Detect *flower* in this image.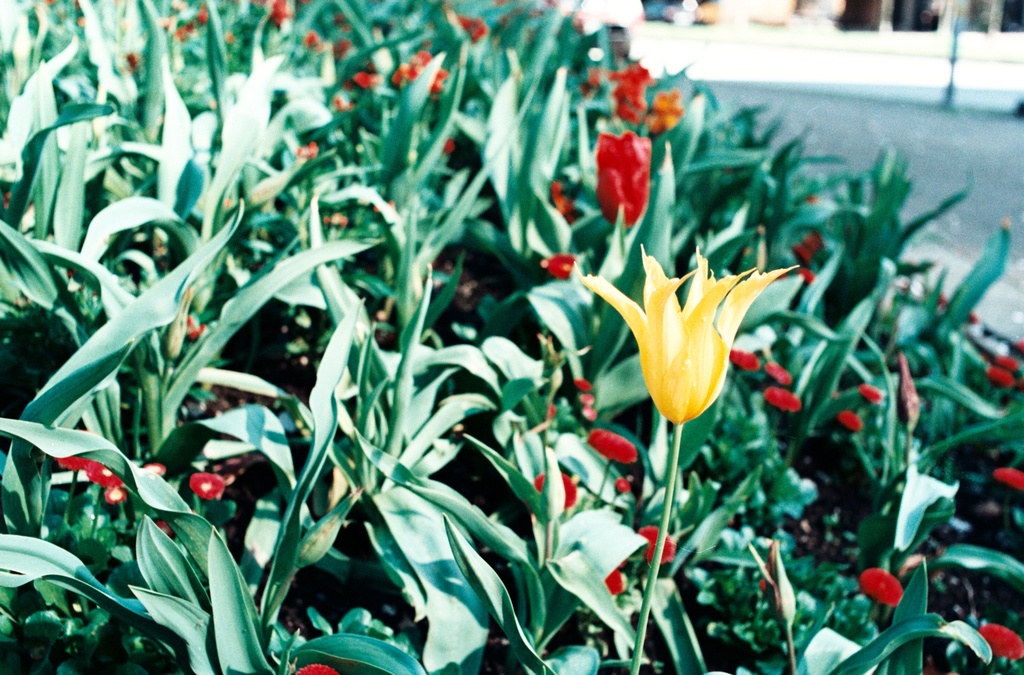
Detection: bbox=(584, 401, 595, 416).
